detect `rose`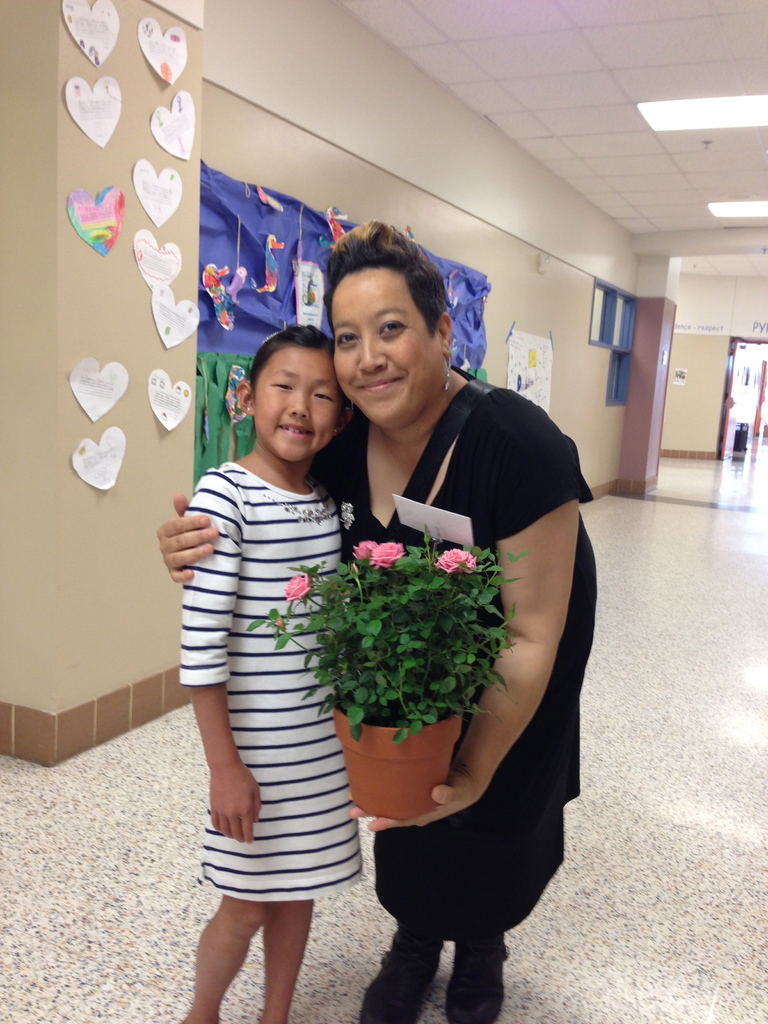
[351, 536, 377, 561]
